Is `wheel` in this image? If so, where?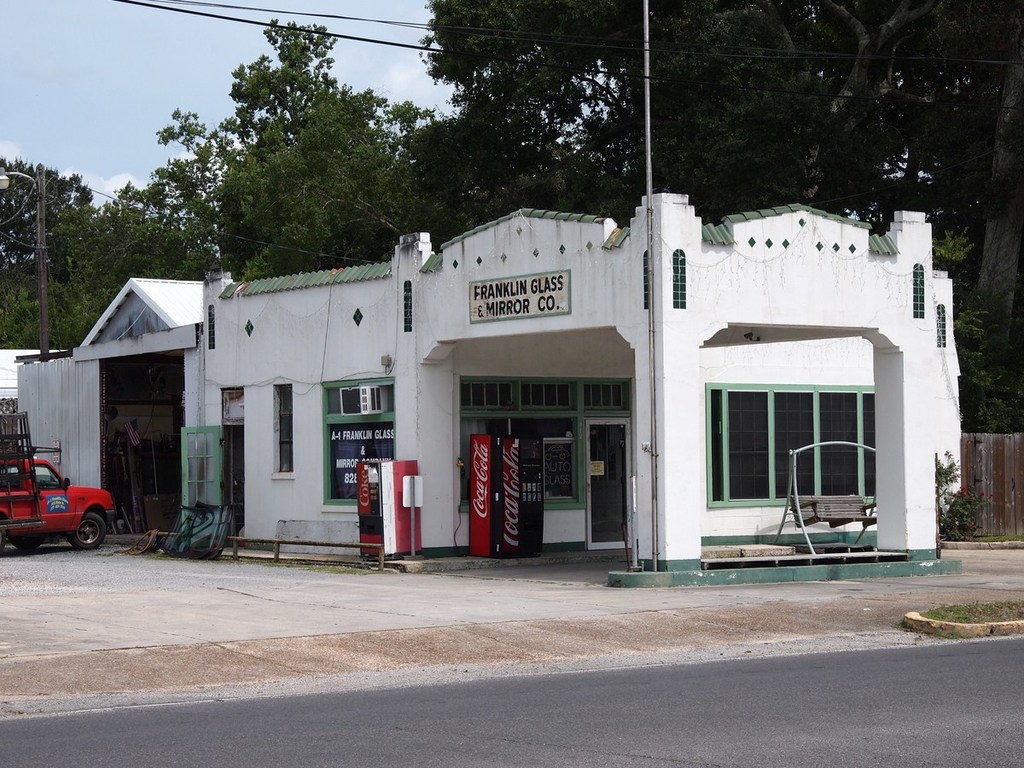
Yes, at 11 538 42 550.
